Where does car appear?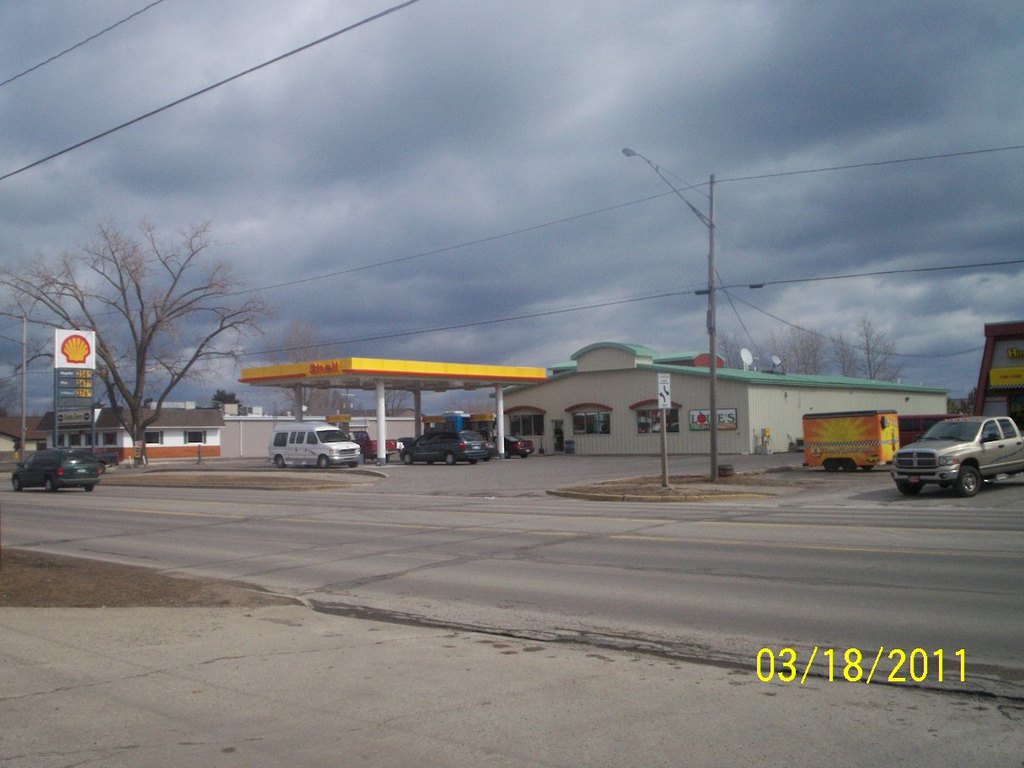
Appears at left=9, top=446, right=103, bottom=495.
